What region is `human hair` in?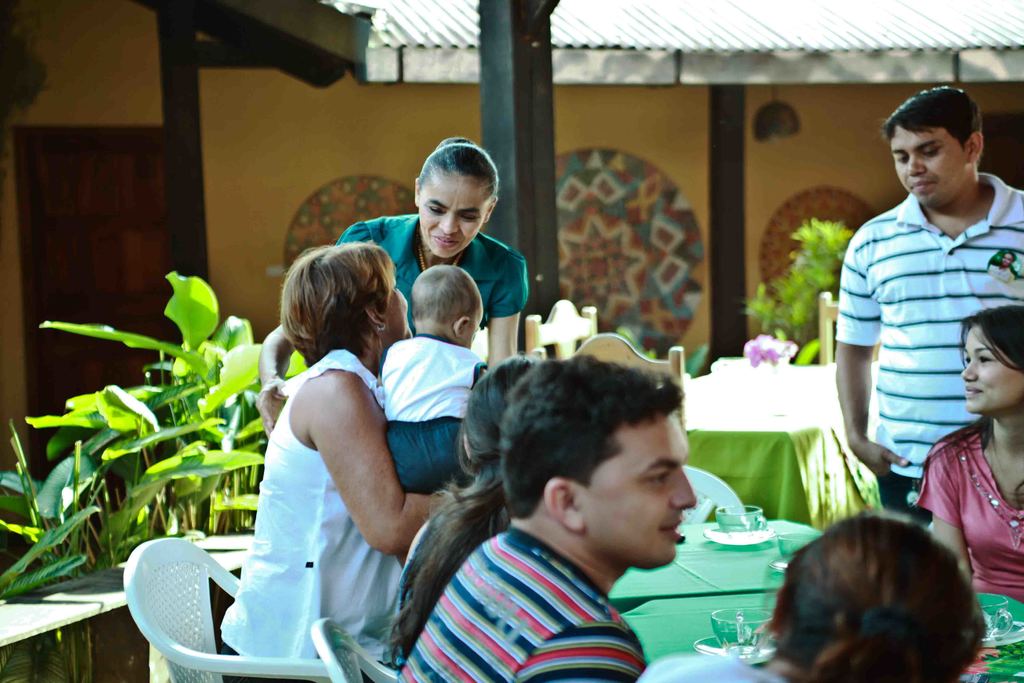
Rect(877, 86, 977, 148).
